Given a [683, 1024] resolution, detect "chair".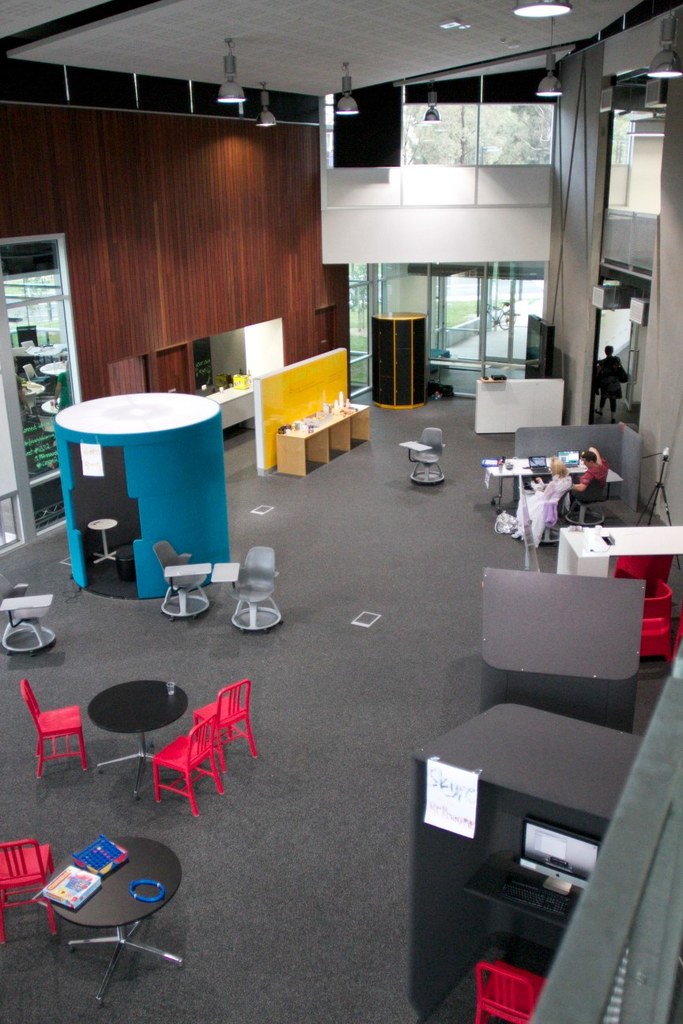
BBox(209, 542, 285, 635).
